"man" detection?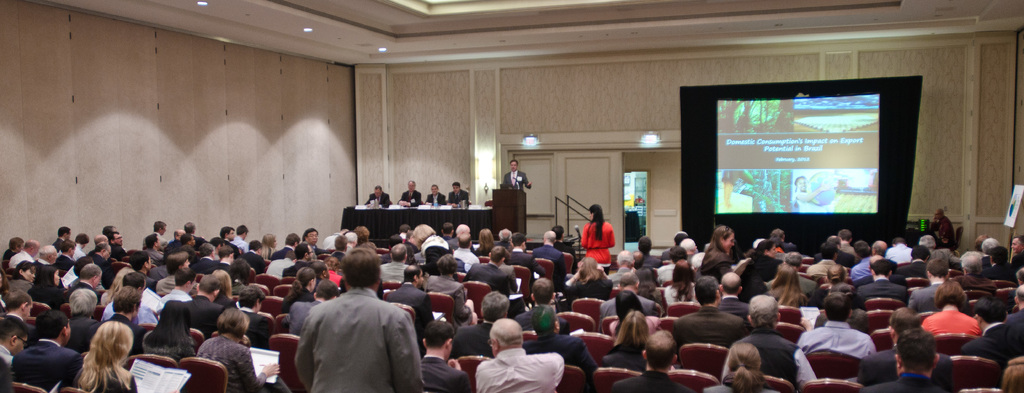
BBox(379, 235, 401, 266)
